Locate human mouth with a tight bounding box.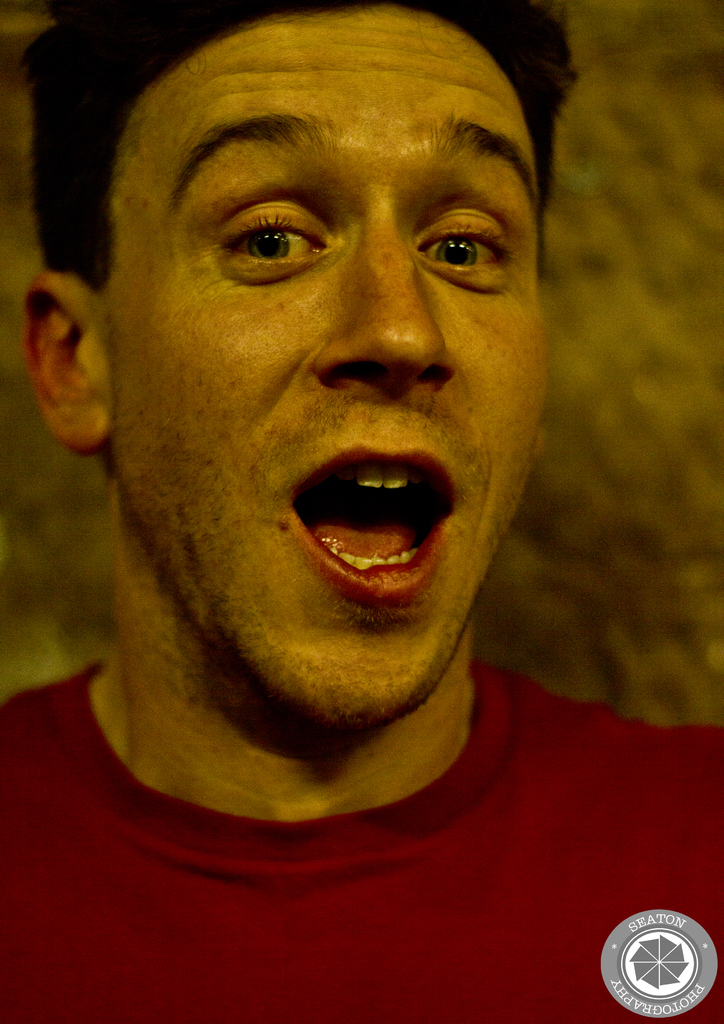
bbox=(246, 440, 490, 617).
